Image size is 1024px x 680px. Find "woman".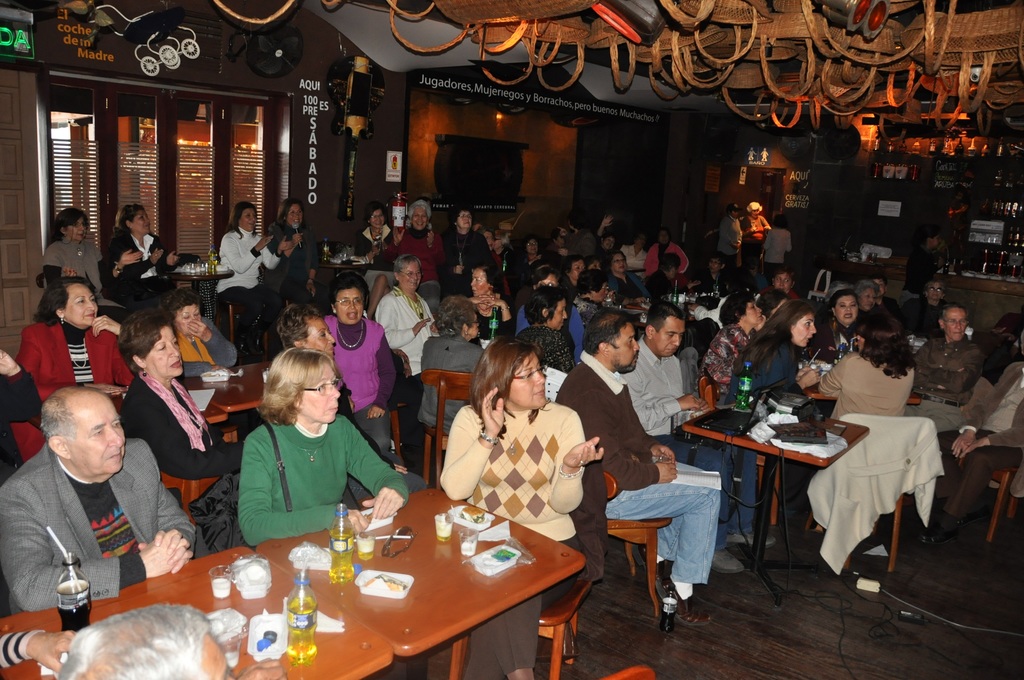
359 201 392 260.
